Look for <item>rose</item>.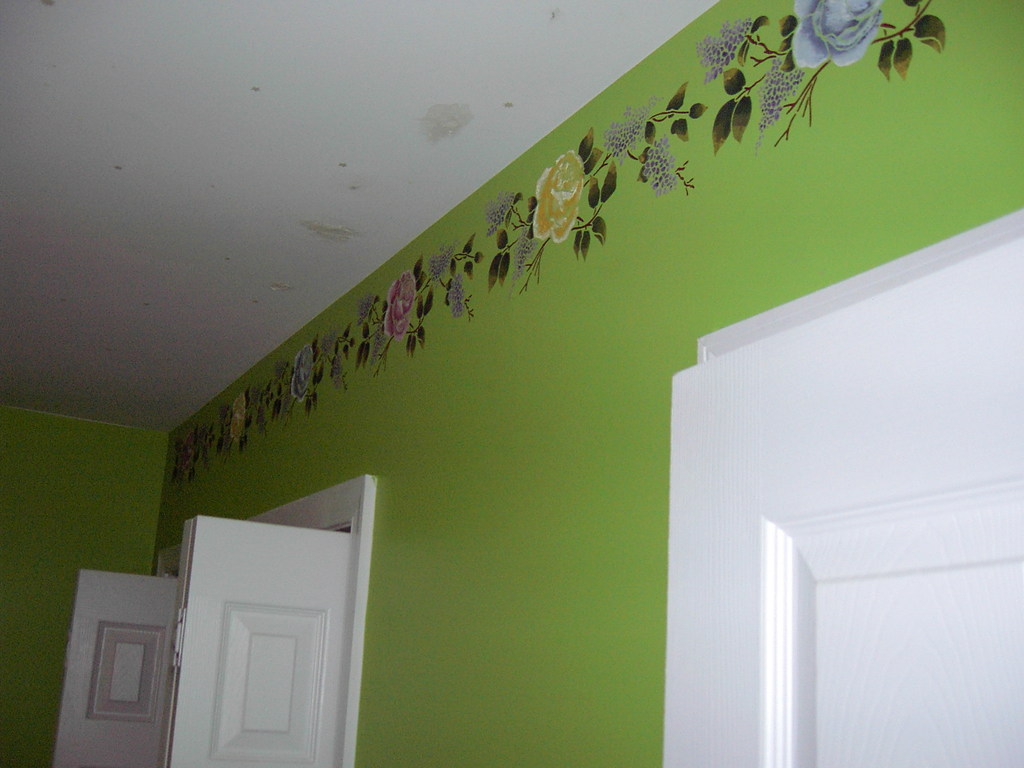
Found: [381,272,420,338].
